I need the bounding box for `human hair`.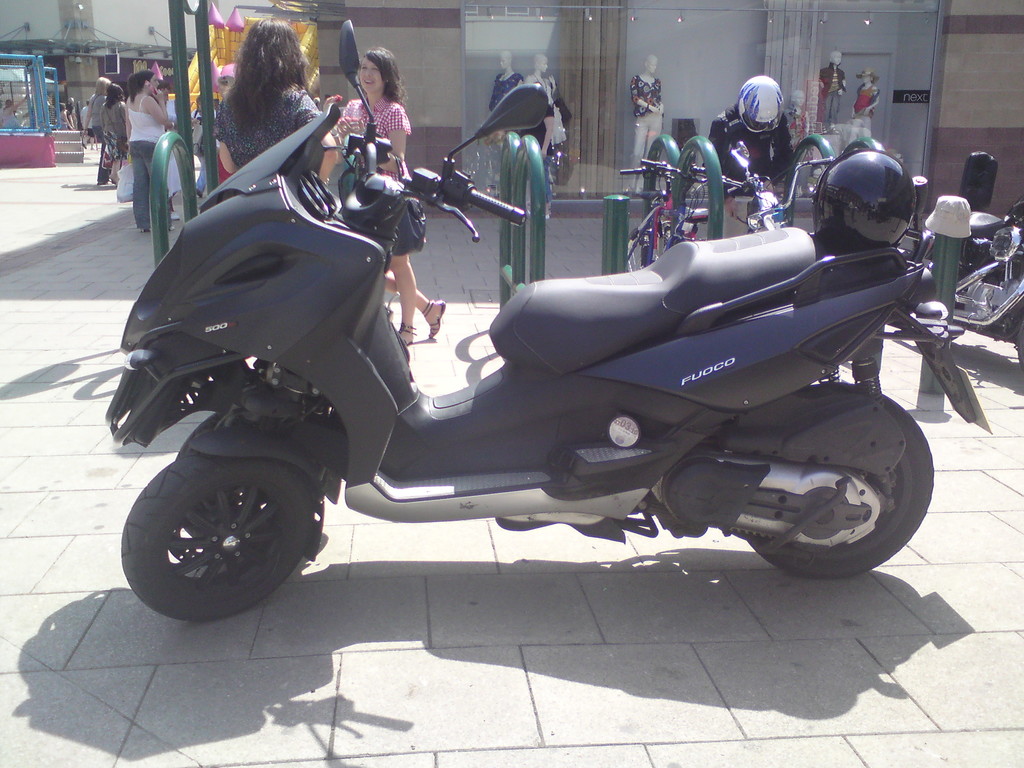
Here it is: [358,45,408,110].
